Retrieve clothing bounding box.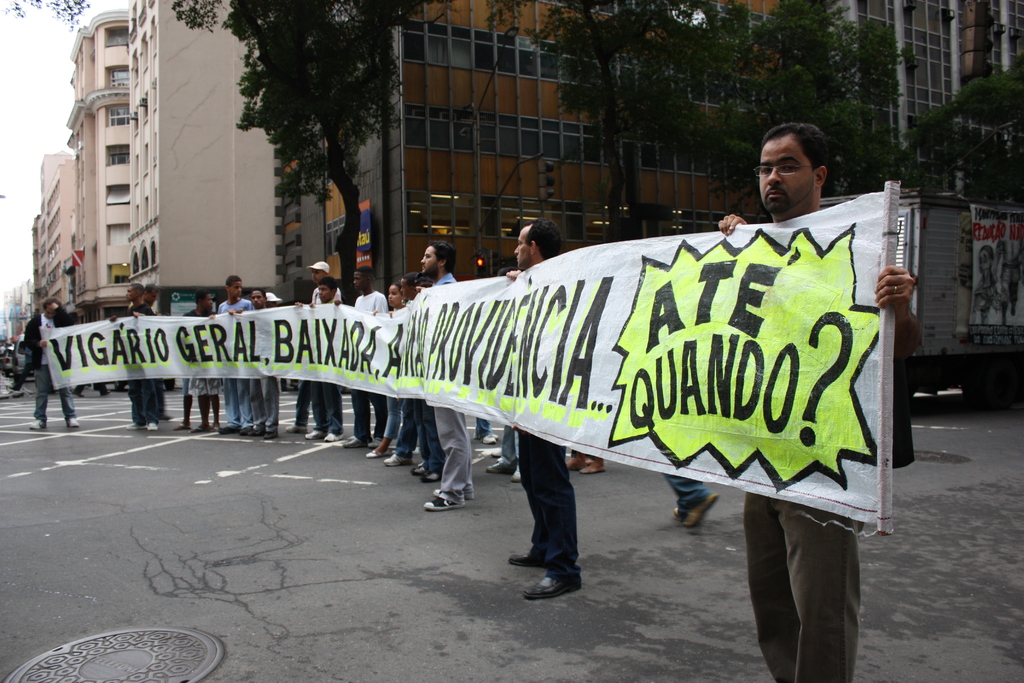
Bounding box: box(120, 300, 159, 418).
